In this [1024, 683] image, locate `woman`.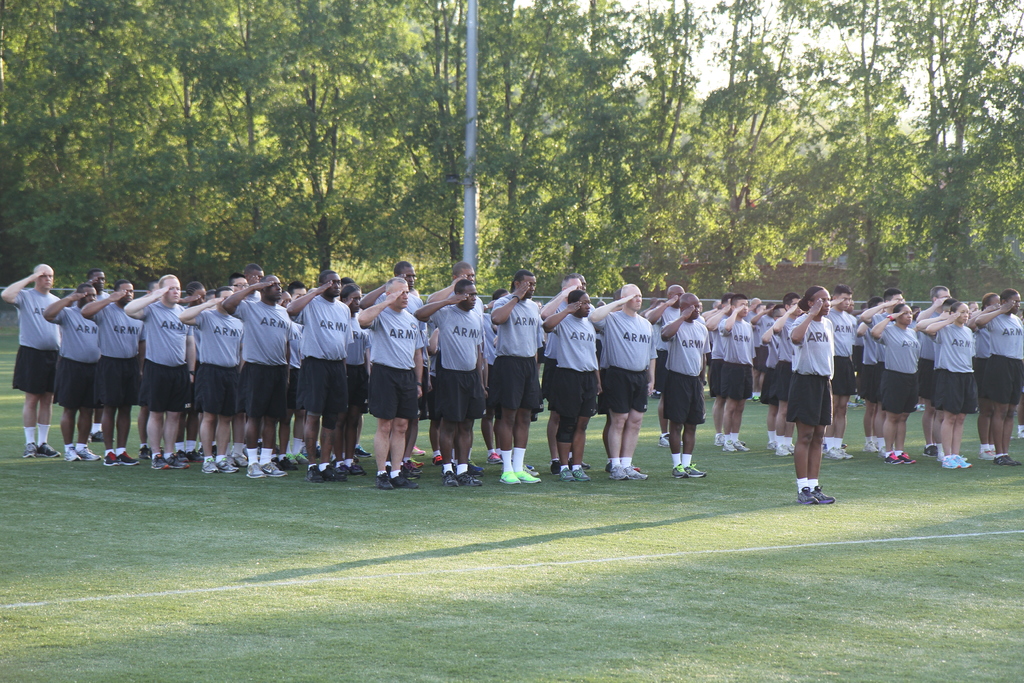
Bounding box: {"left": 543, "top": 289, "right": 605, "bottom": 484}.
